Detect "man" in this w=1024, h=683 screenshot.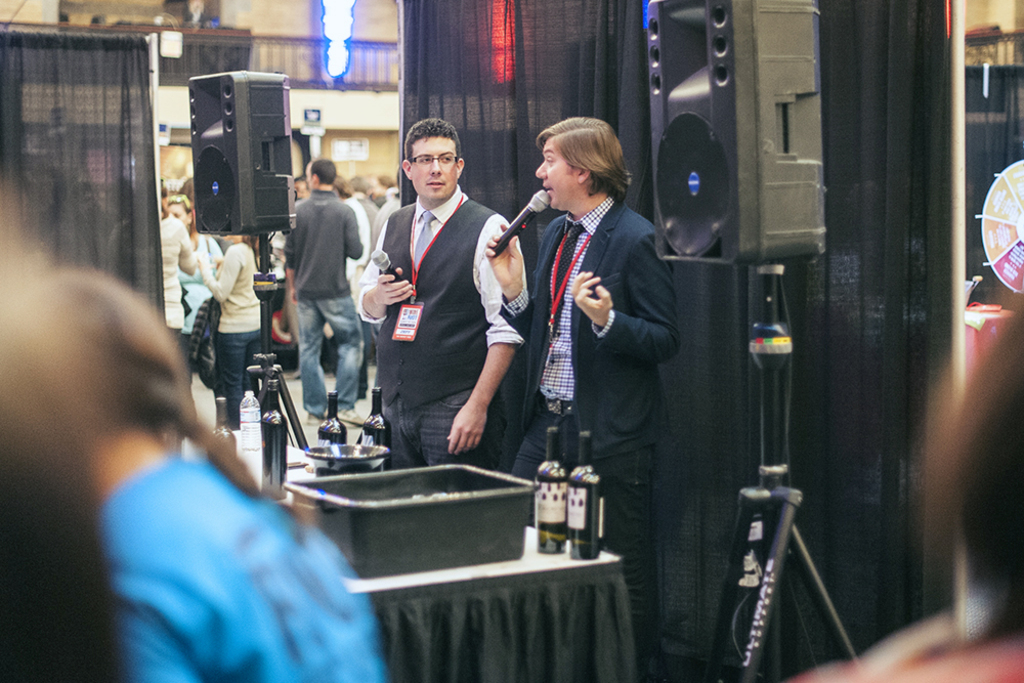
Detection: (left=353, top=125, right=532, bottom=490).
